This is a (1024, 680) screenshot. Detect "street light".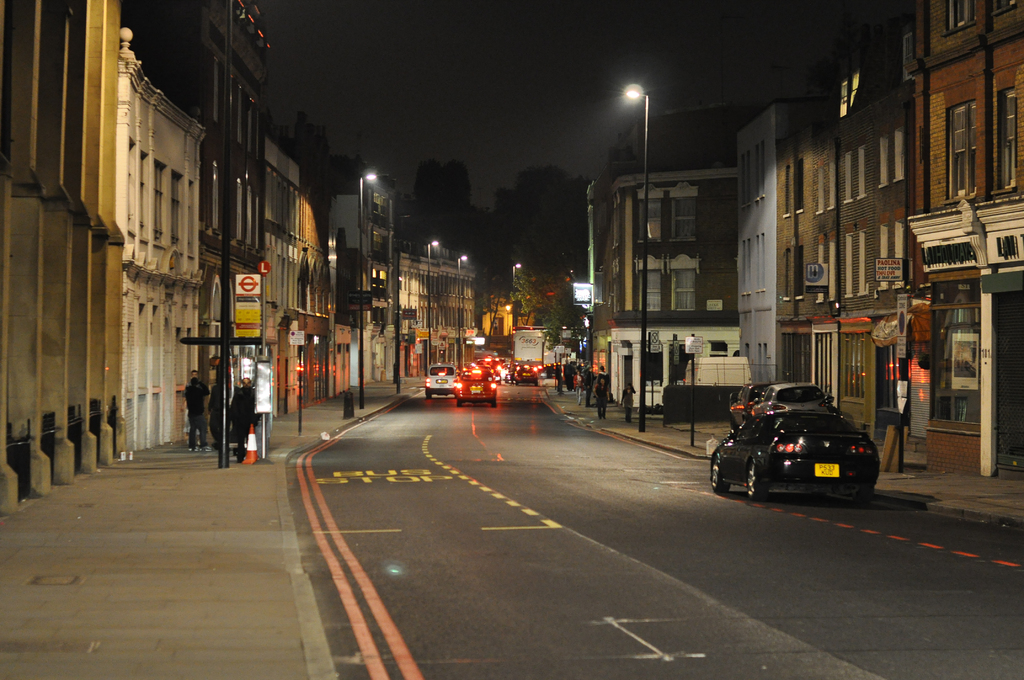
x1=625, y1=77, x2=652, y2=431.
